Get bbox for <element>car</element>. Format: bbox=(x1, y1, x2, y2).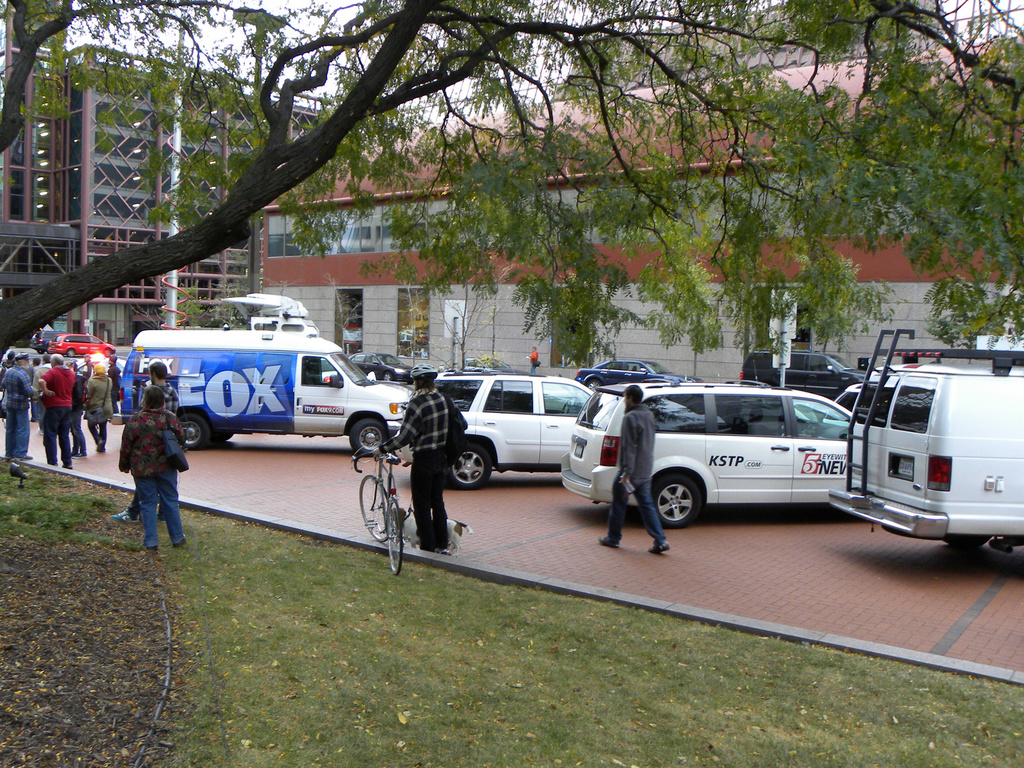
bbox=(560, 378, 851, 534).
